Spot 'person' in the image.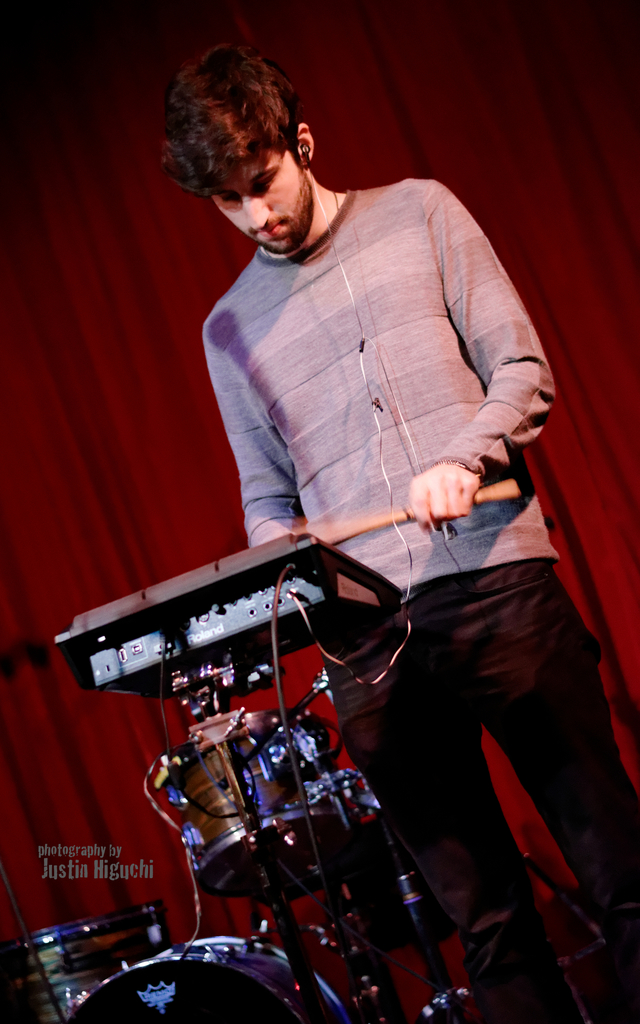
'person' found at left=156, top=46, right=639, bottom=1023.
